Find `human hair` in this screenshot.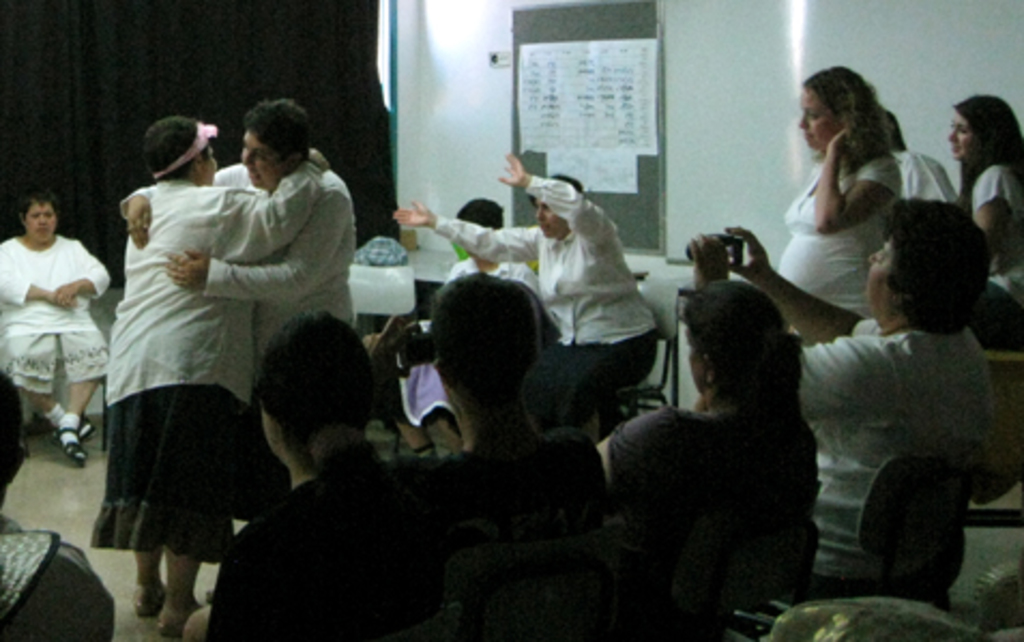
The bounding box for `human hair` is (left=949, top=92, right=1022, bottom=213).
